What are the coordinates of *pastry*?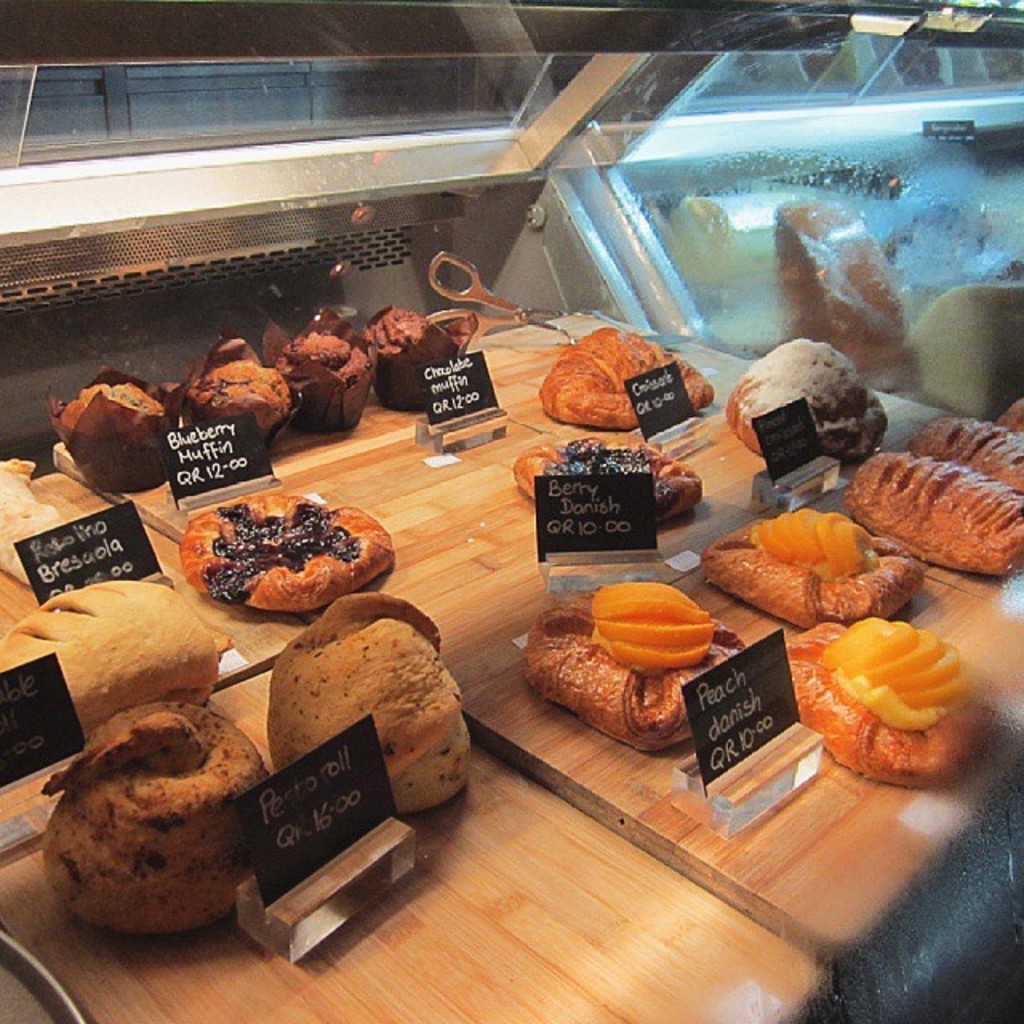
Rect(51, 357, 178, 491).
